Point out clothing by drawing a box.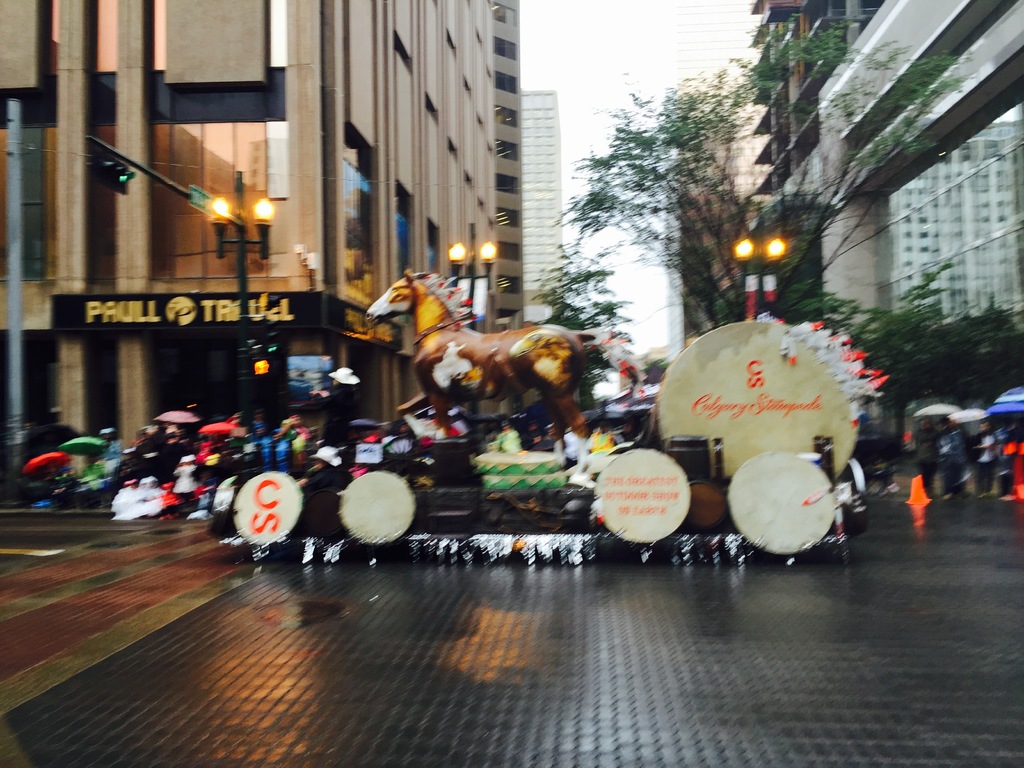
(177,462,200,497).
